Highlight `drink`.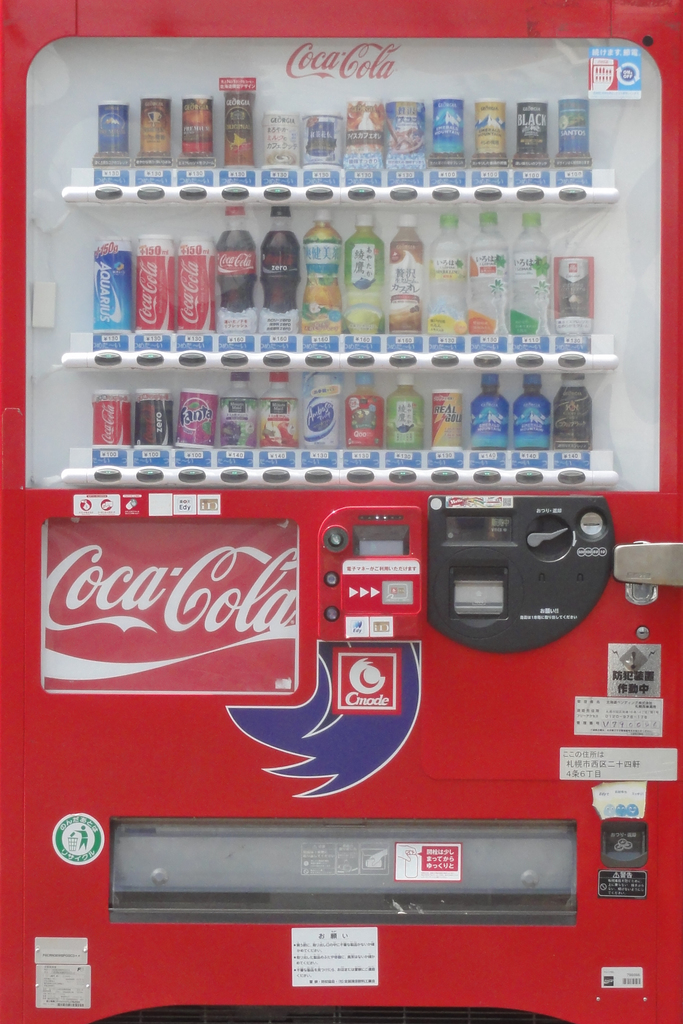
Highlighted region: l=300, t=379, r=339, b=452.
